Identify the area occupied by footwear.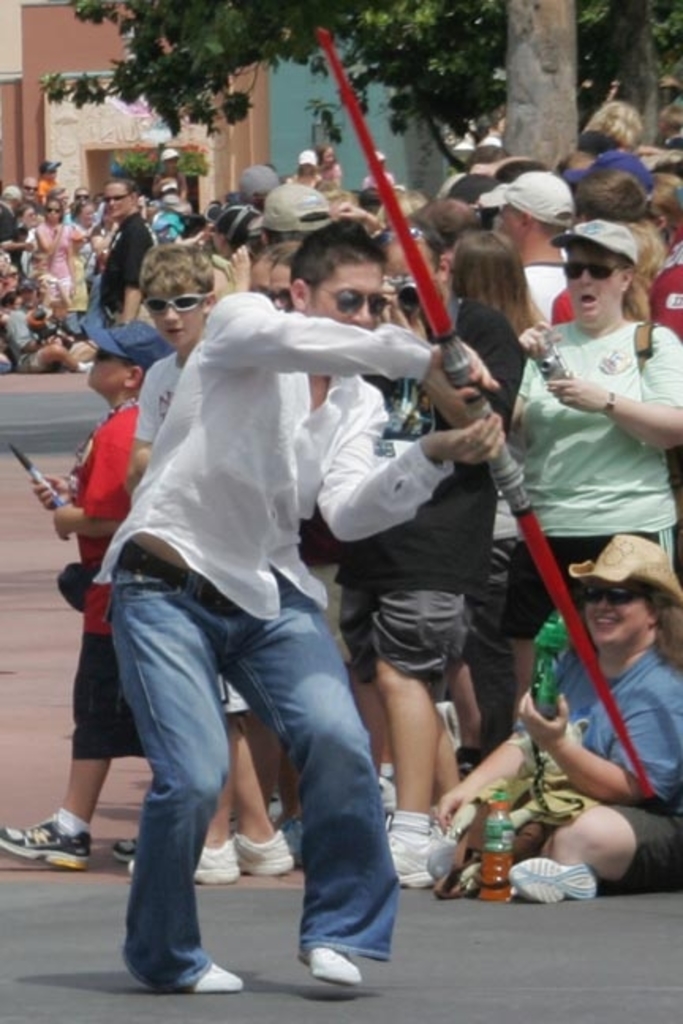
Area: box=[123, 825, 239, 885].
